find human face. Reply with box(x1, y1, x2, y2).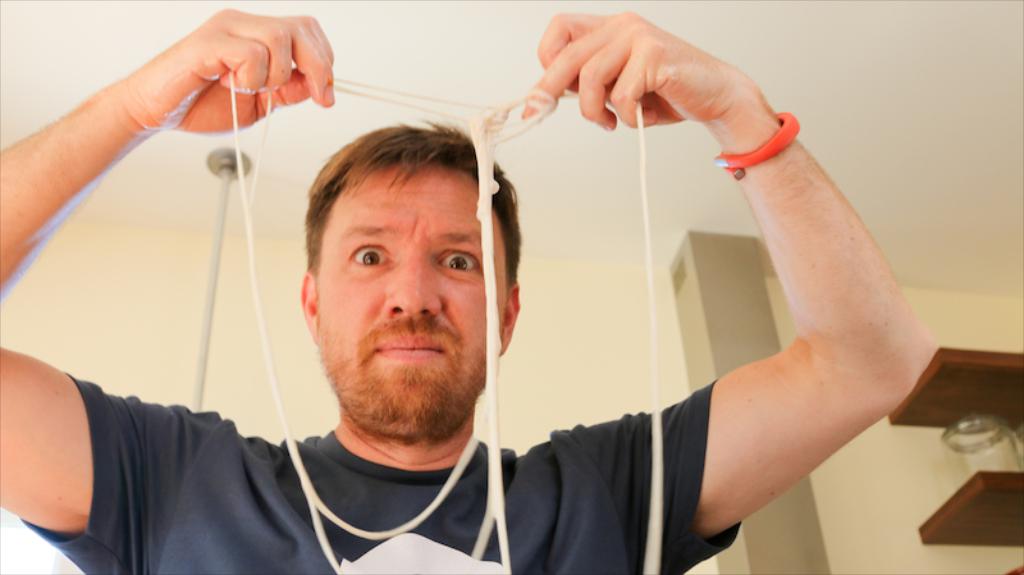
box(315, 161, 511, 425).
